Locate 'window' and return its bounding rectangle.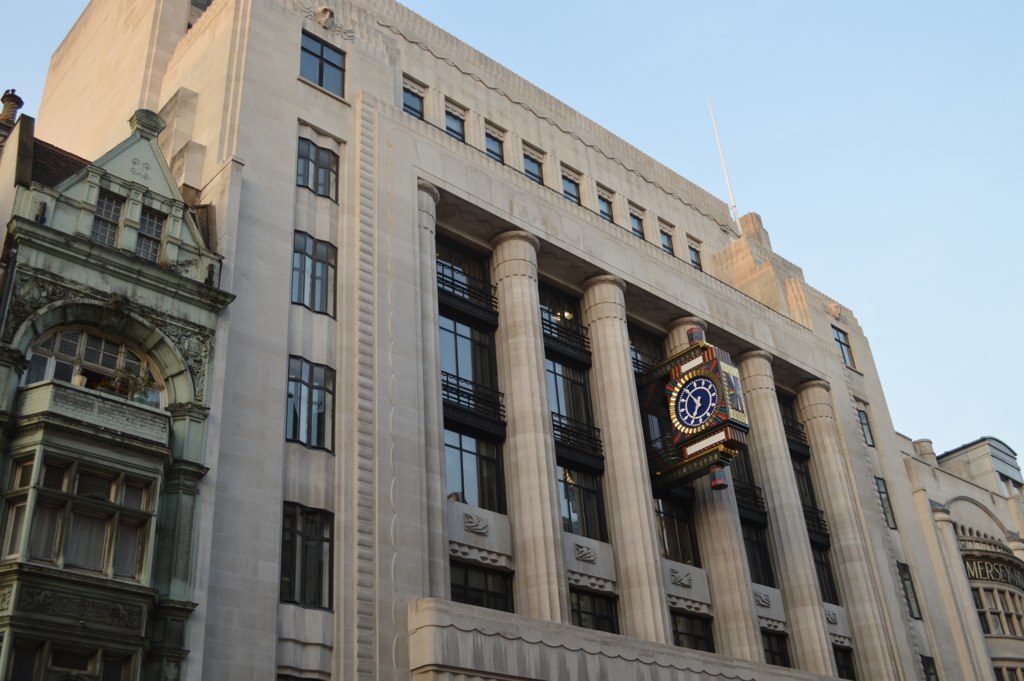
bbox=(400, 73, 425, 126).
